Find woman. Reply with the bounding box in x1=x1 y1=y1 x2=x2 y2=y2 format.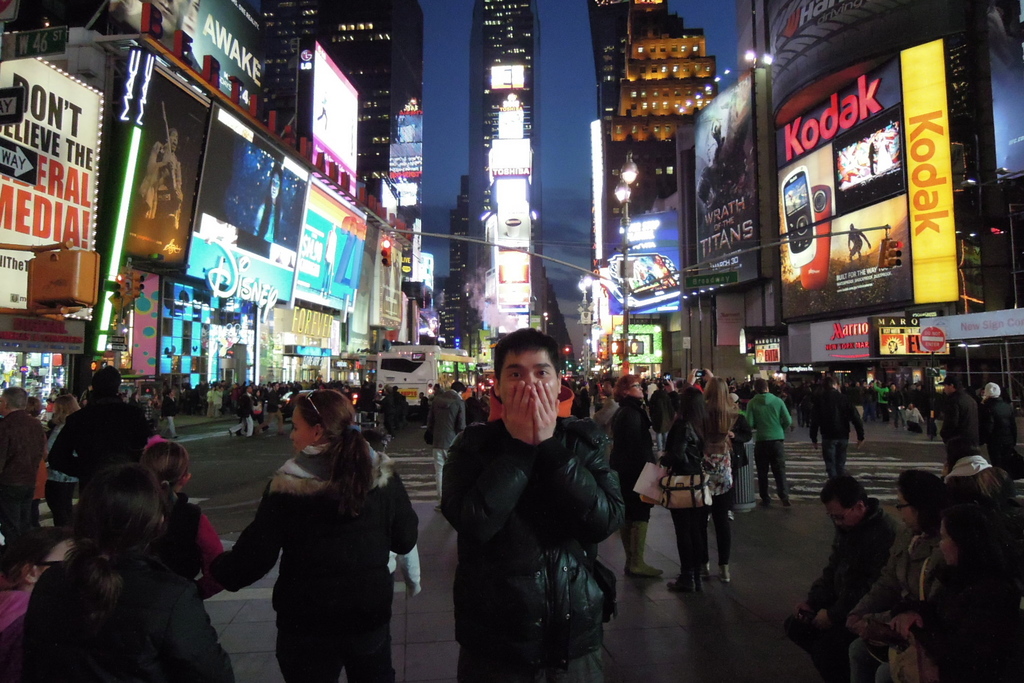
x1=26 y1=463 x2=237 y2=682.
